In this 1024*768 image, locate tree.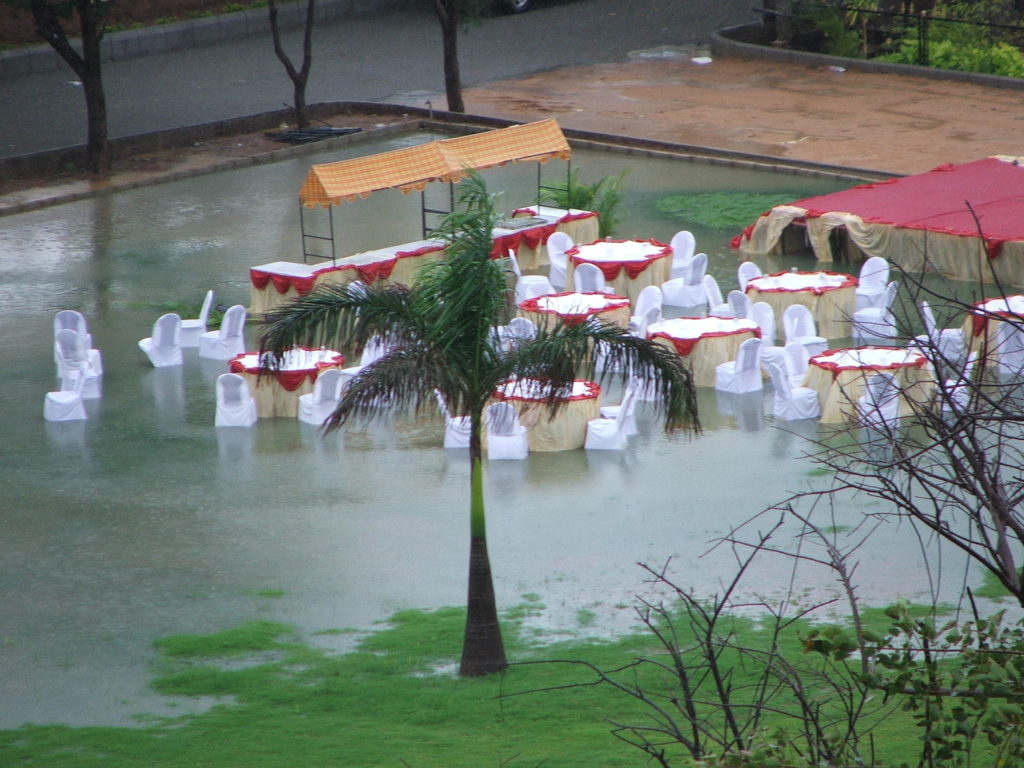
Bounding box: 254 159 713 679.
